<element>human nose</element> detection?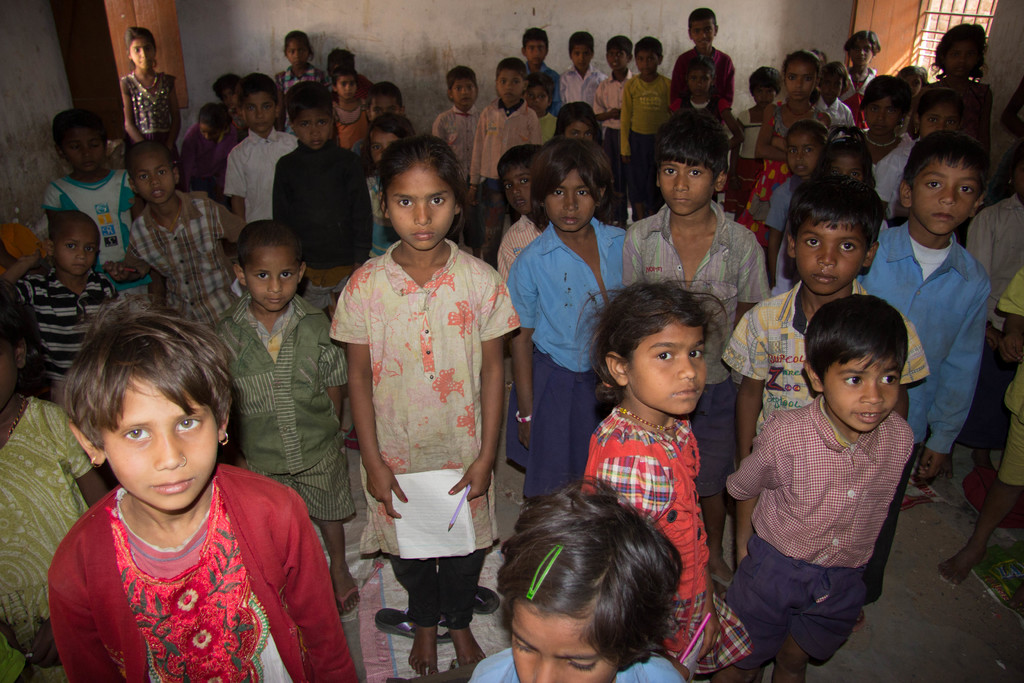
bbox(310, 126, 321, 135)
